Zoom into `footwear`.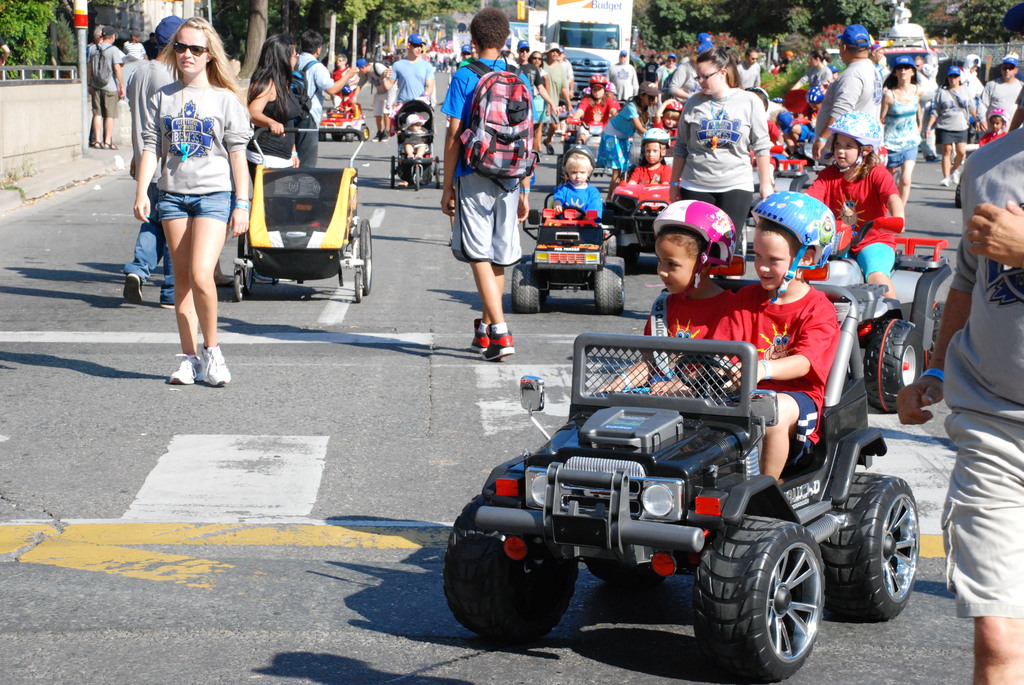
Zoom target: Rect(941, 174, 952, 186).
